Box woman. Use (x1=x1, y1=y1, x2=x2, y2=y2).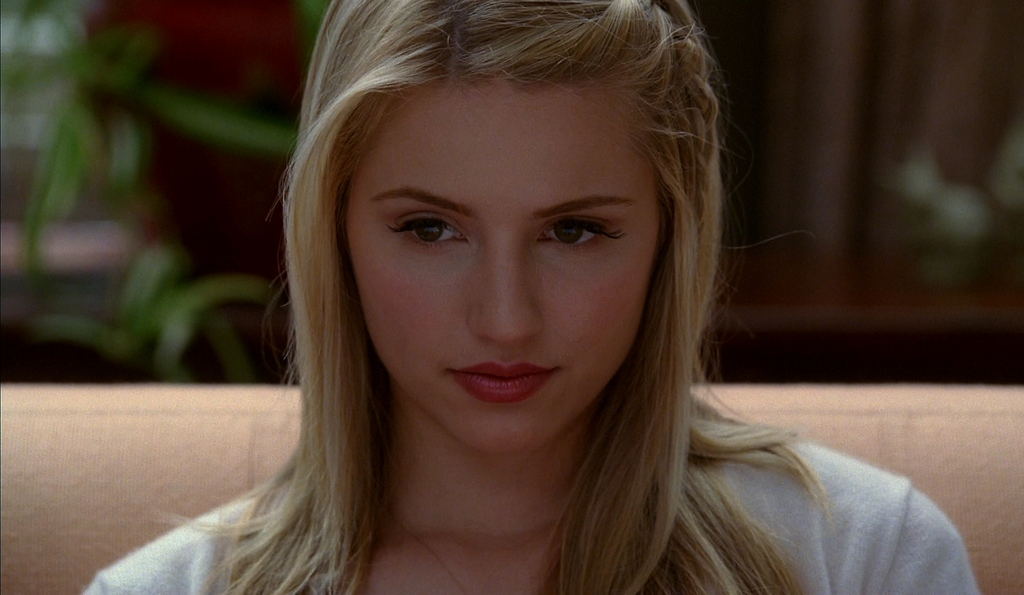
(x1=77, y1=0, x2=913, y2=571).
